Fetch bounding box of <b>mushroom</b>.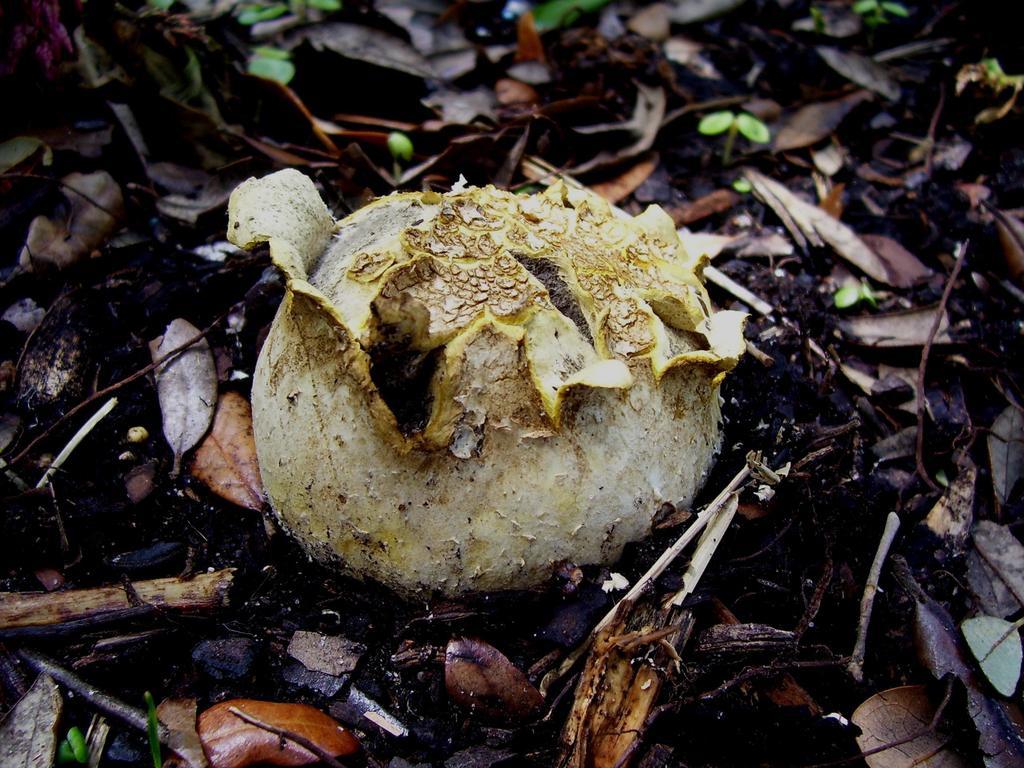
Bbox: <region>206, 171, 733, 632</region>.
